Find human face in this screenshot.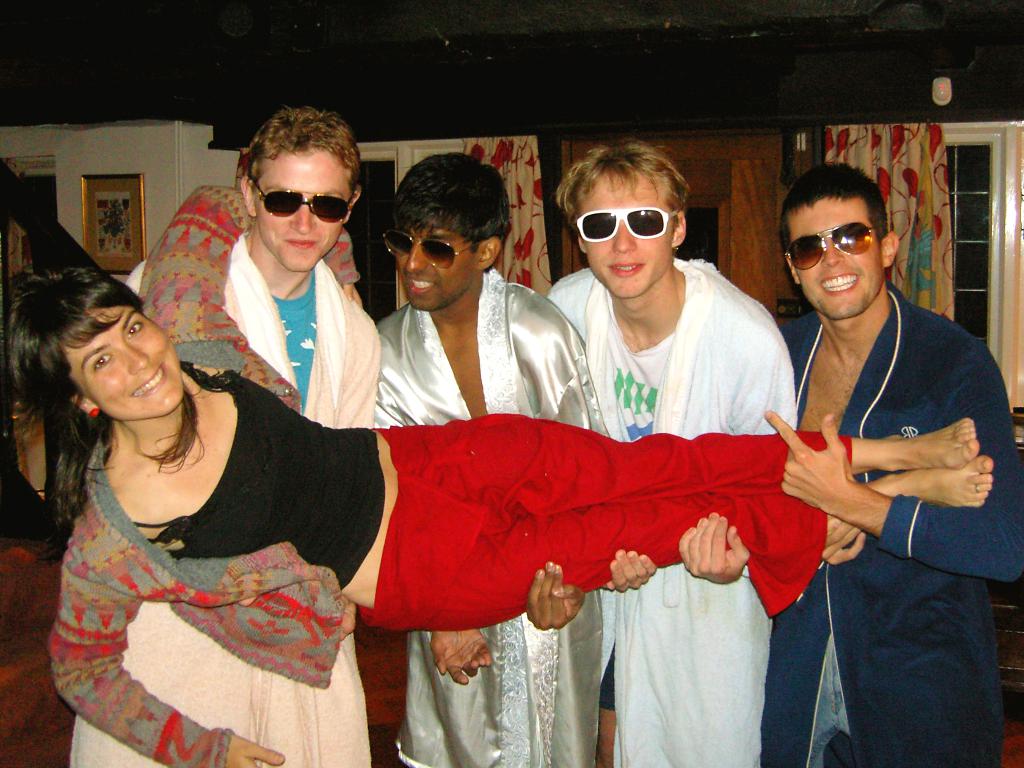
The bounding box for human face is [253, 154, 351, 266].
